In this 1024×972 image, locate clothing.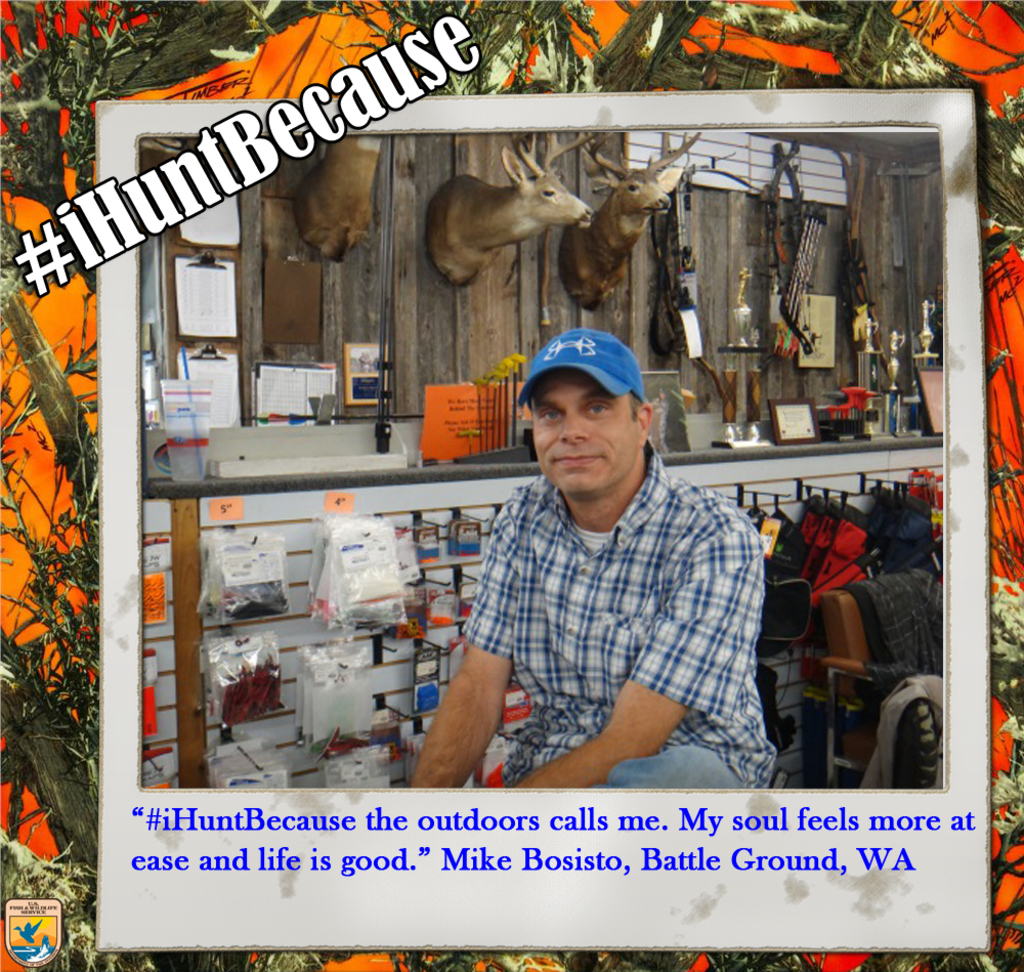
Bounding box: x1=453, y1=439, x2=765, y2=799.
